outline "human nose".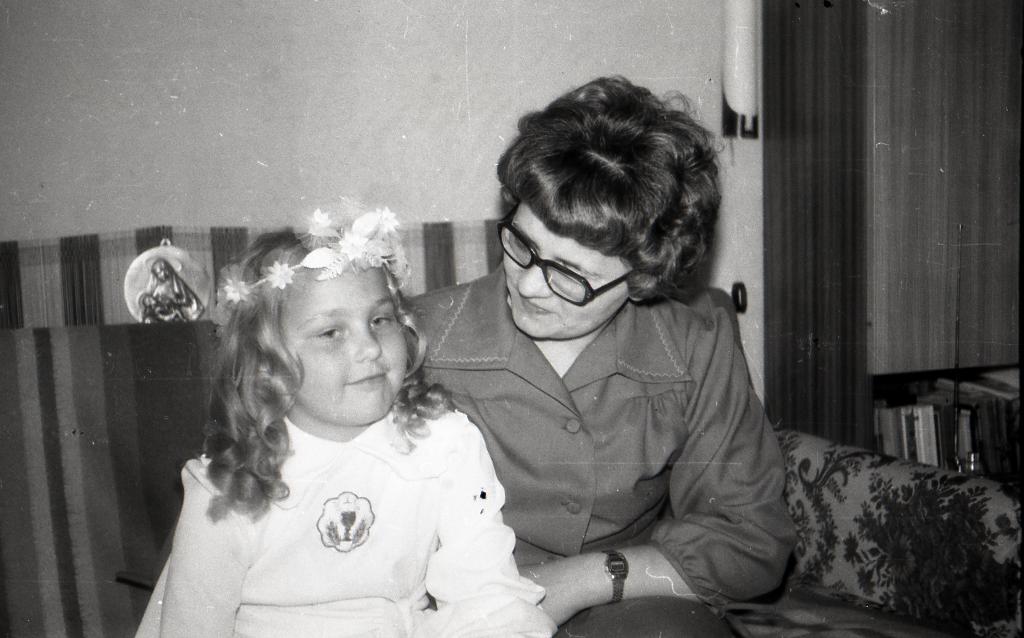
Outline: {"x1": 516, "y1": 258, "x2": 551, "y2": 296}.
